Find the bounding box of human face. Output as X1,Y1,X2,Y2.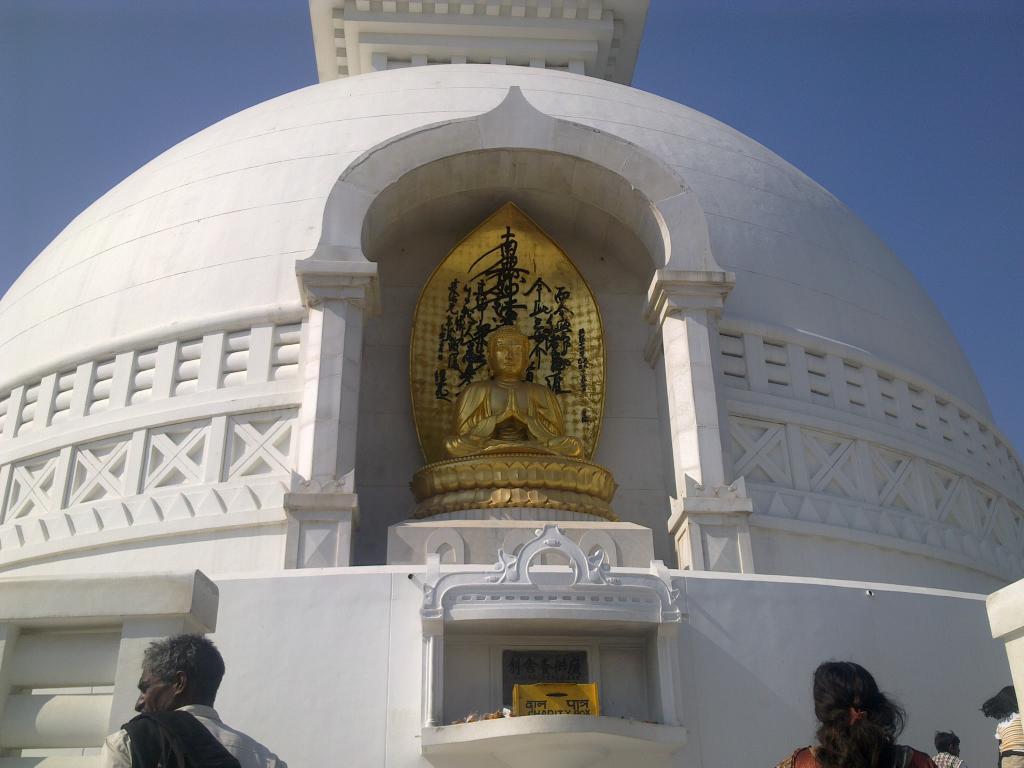
493,330,525,378.
